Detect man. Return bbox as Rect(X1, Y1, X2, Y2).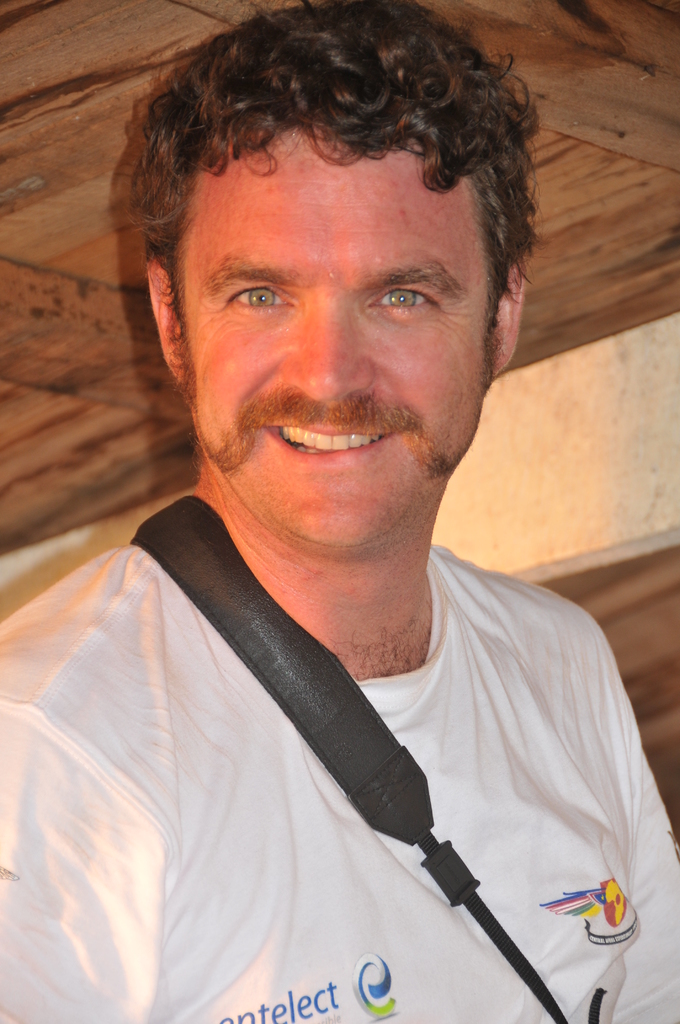
Rect(8, 0, 679, 1023).
